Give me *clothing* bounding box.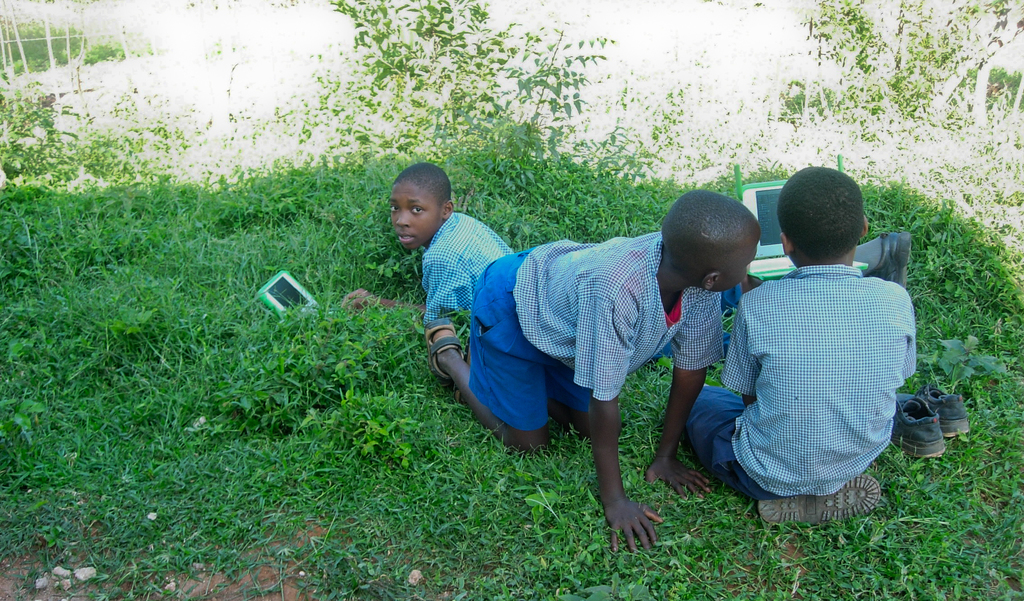
x1=684 y1=261 x2=916 y2=502.
